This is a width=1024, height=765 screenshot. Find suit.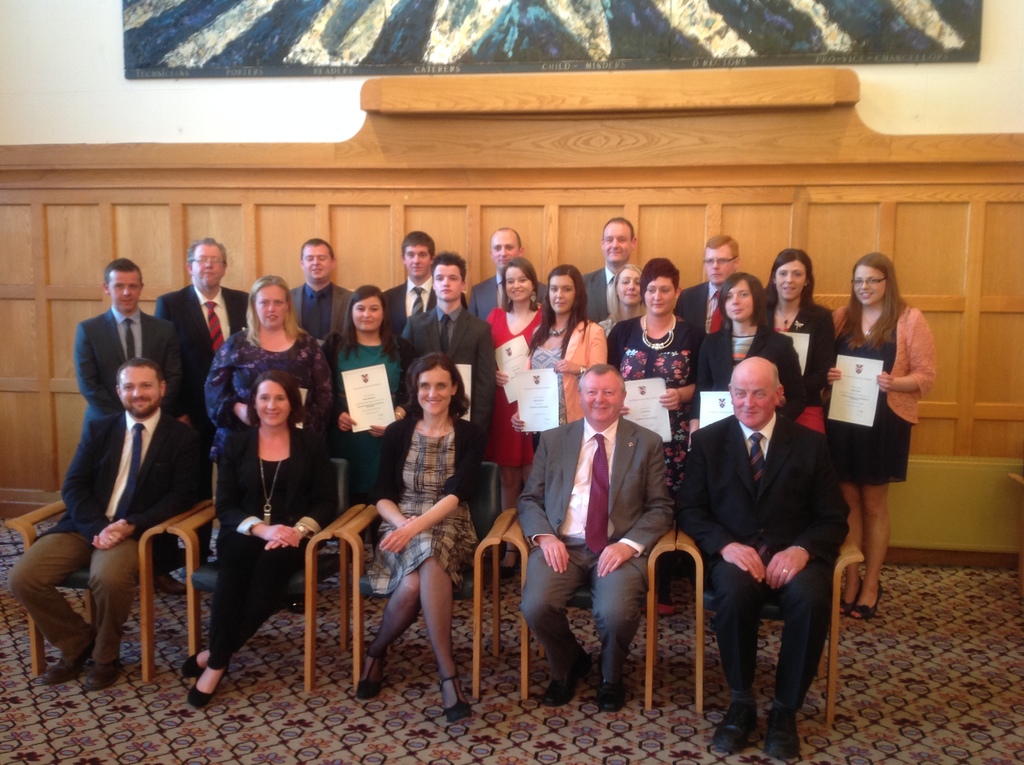
Bounding box: bbox(524, 407, 686, 664).
